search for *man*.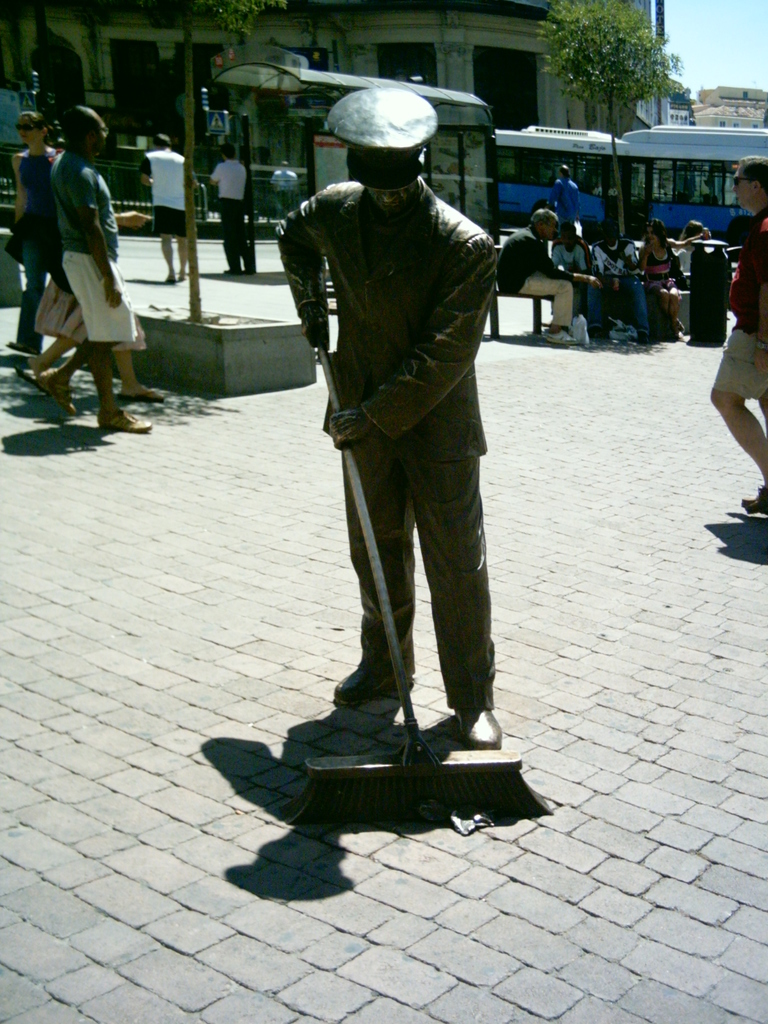
Found at <box>207,142,258,278</box>.
